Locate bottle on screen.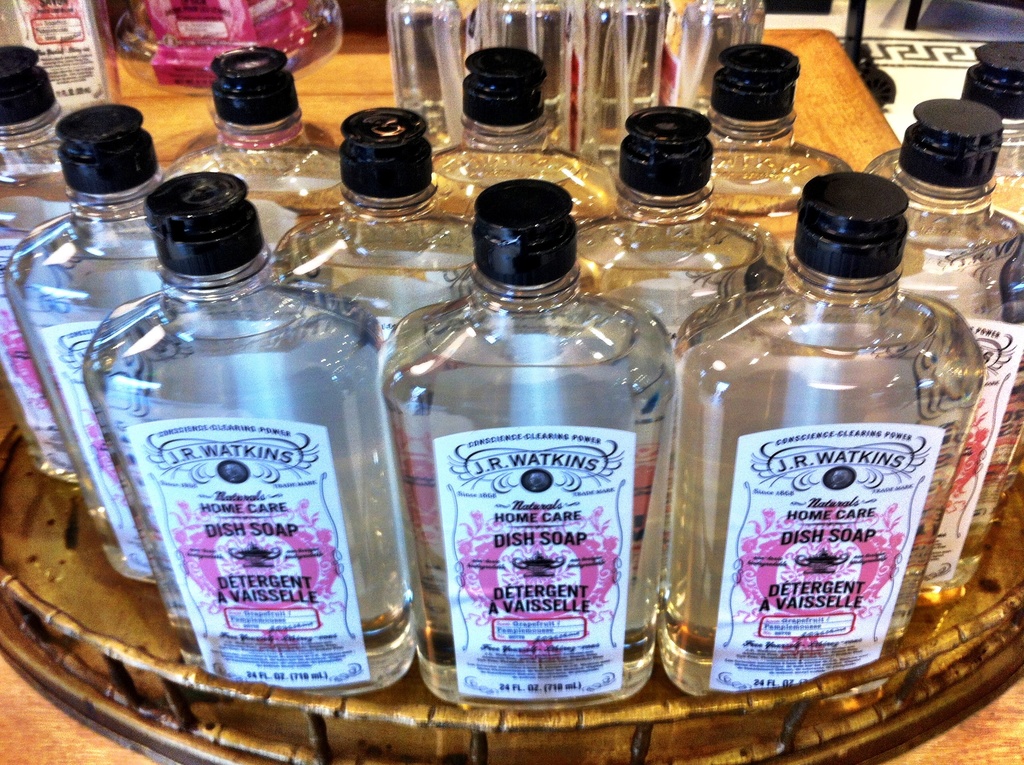
On screen at [881,39,1023,275].
